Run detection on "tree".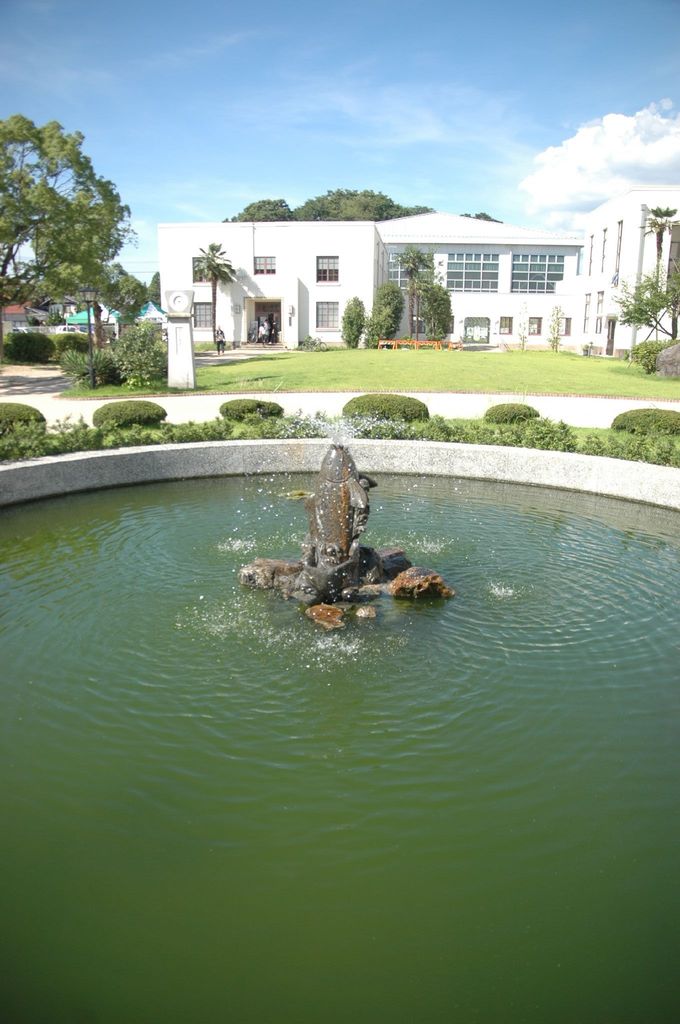
Result: <box>99,263,154,344</box>.
